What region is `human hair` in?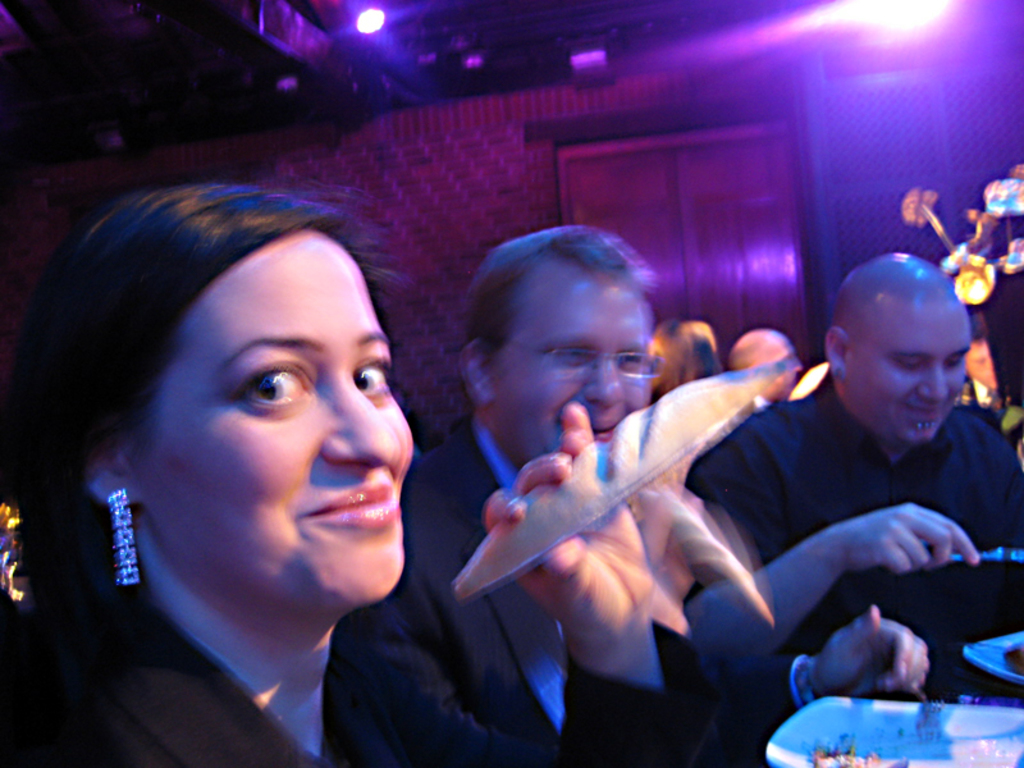
{"left": 0, "top": 175, "right": 430, "bottom": 576}.
